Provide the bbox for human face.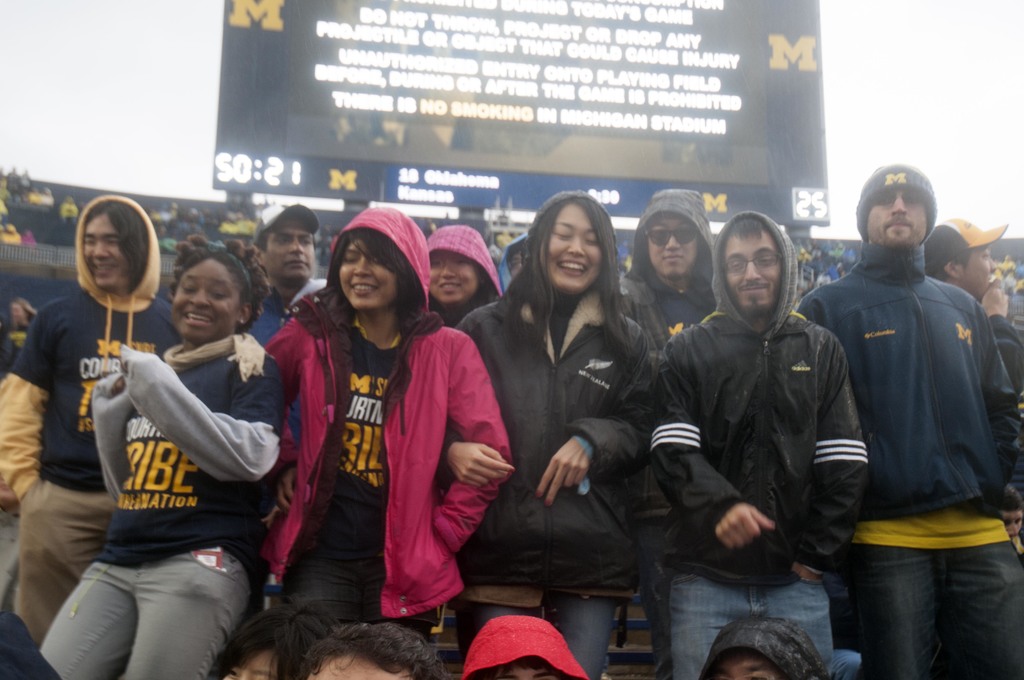
select_region(268, 219, 316, 284).
